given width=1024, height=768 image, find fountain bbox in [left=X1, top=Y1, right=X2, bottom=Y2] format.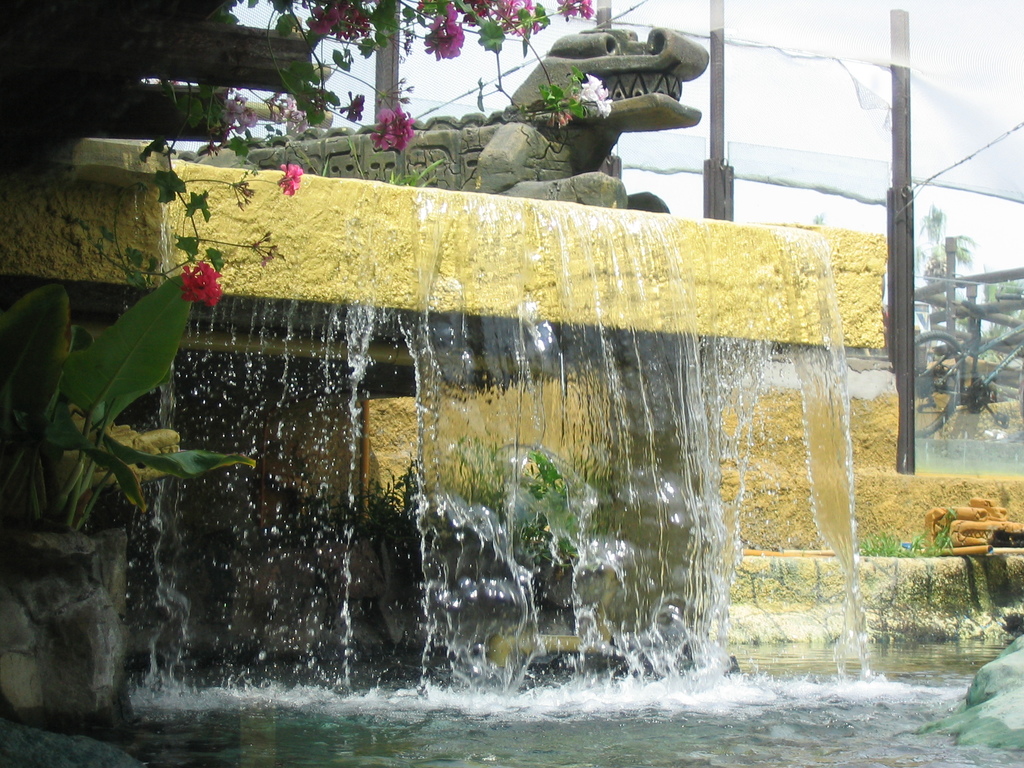
[left=134, top=84, right=883, bottom=756].
